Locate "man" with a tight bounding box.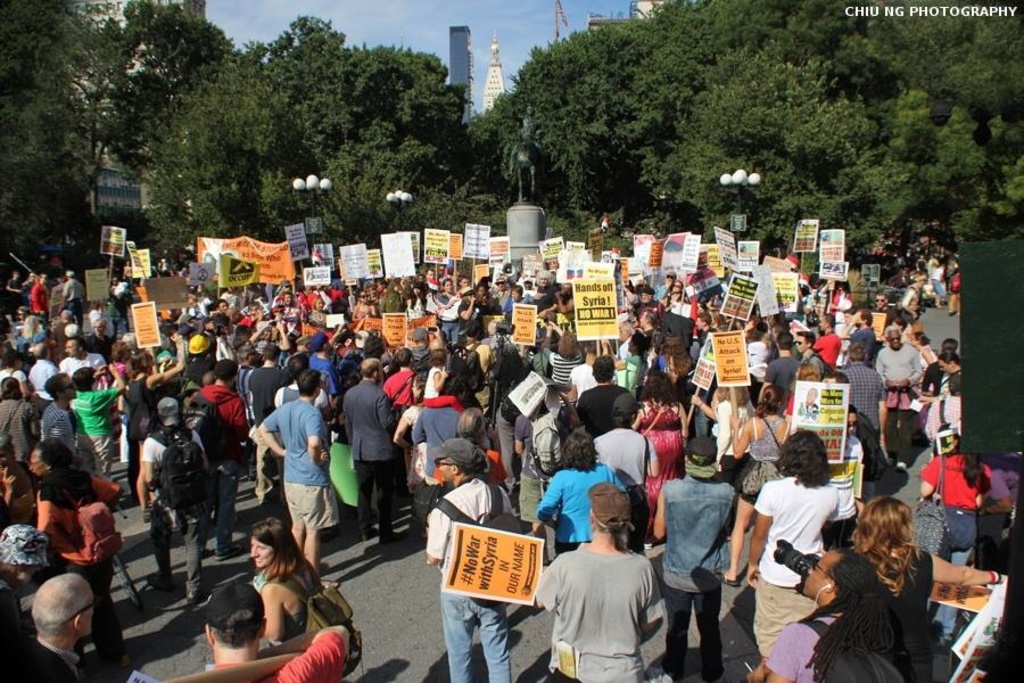
[x1=183, y1=582, x2=356, y2=682].
